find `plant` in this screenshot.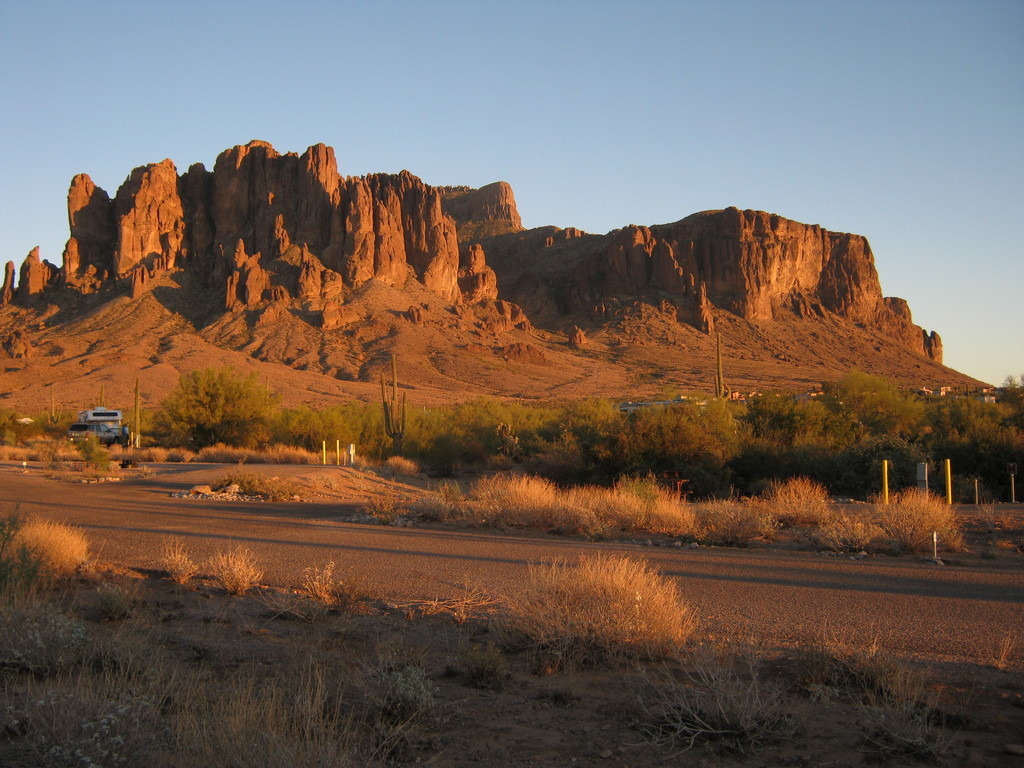
The bounding box for `plant` is bbox(476, 543, 692, 651).
